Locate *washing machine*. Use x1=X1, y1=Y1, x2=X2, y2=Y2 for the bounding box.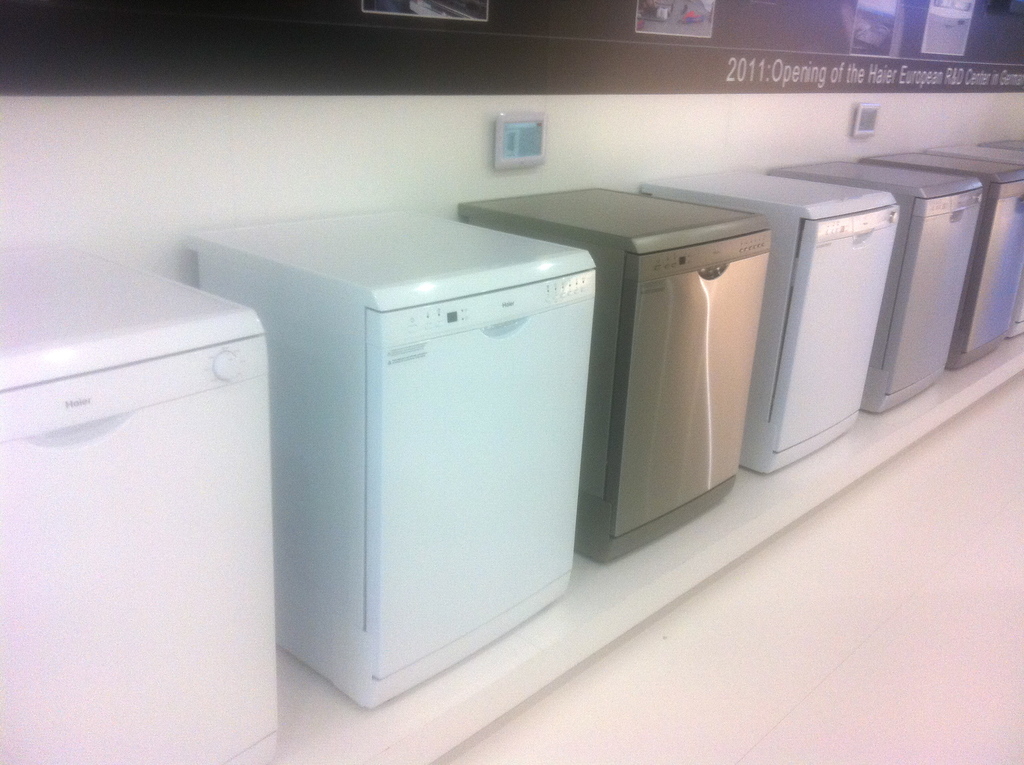
x1=447, y1=169, x2=778, y2=588.
